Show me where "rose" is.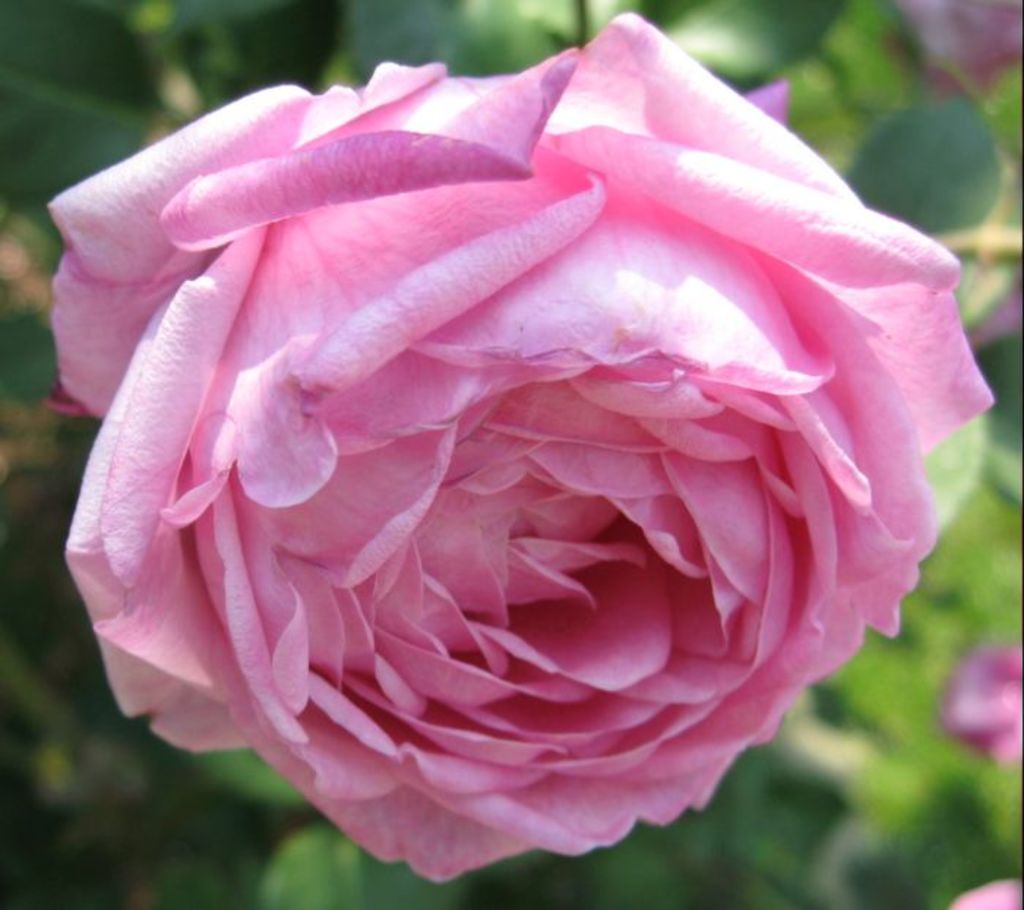
"rose" is at (57, 4, 993, 887).
